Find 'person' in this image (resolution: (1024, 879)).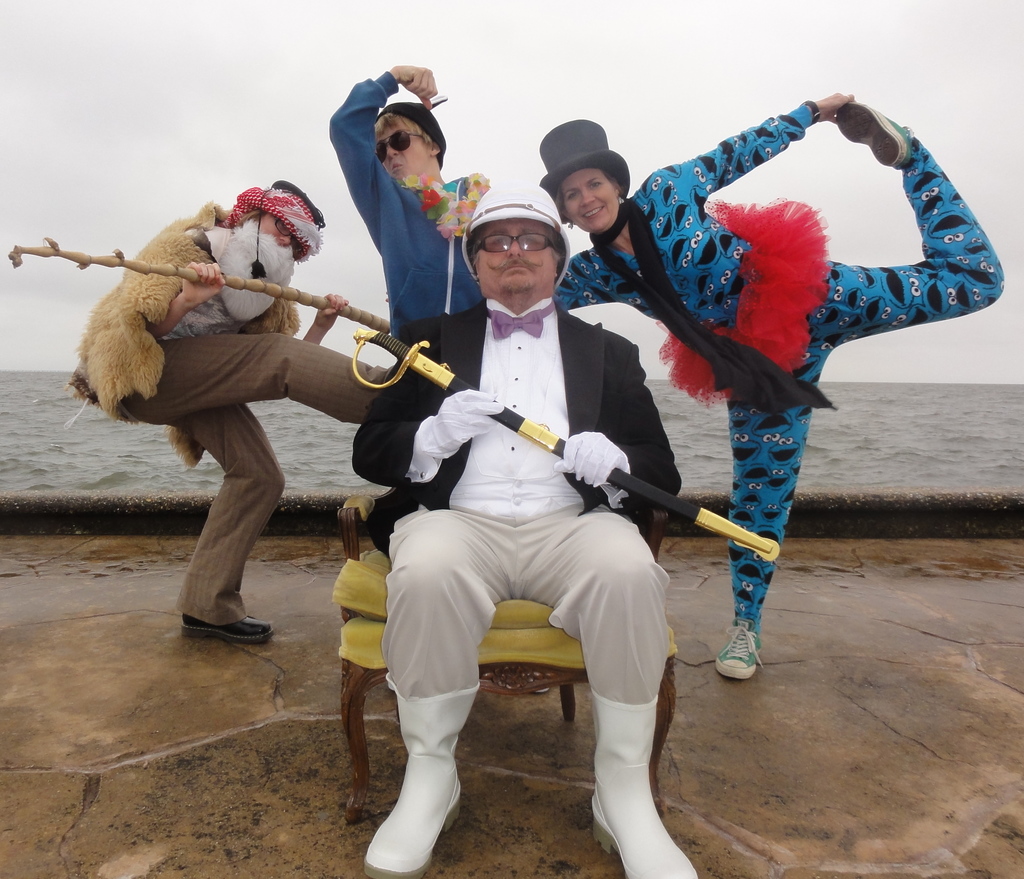
bbox=(95, 154, 386, 681).
